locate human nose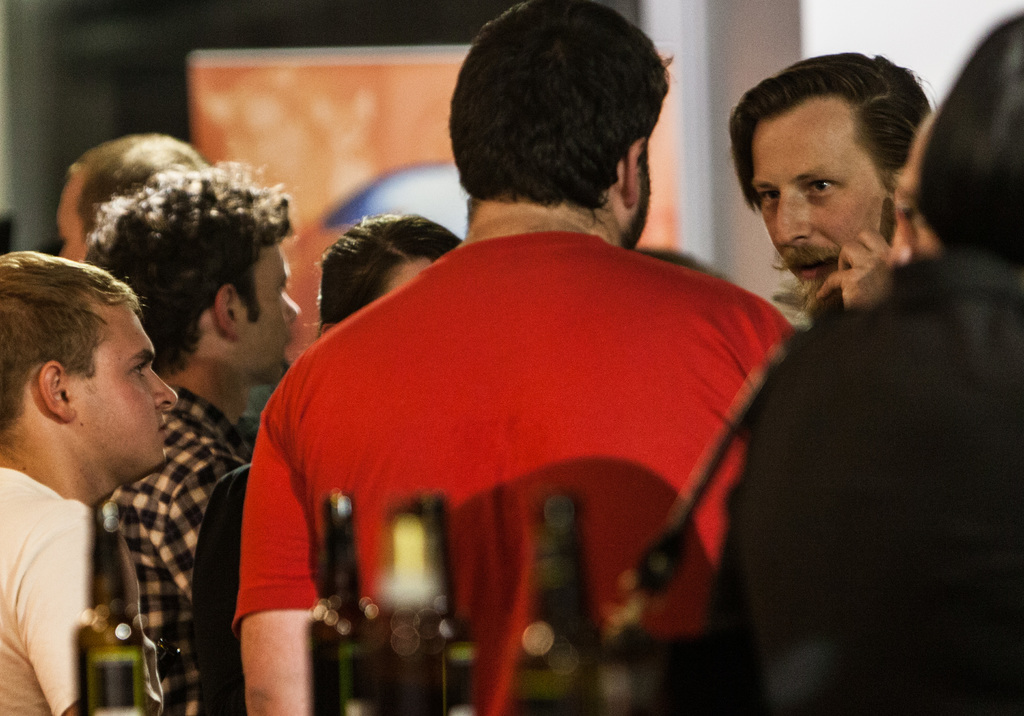
bbox=[149, 366, 177, 413]
